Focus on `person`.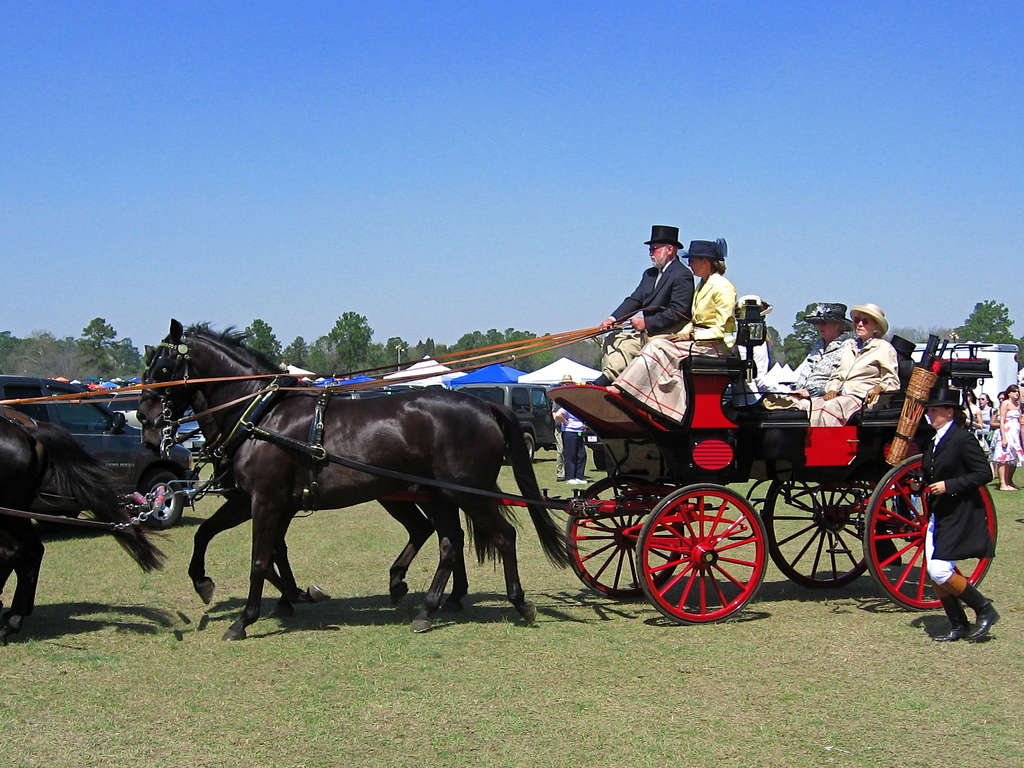
Focused at bbox=(985, 388, 1023, 490).
